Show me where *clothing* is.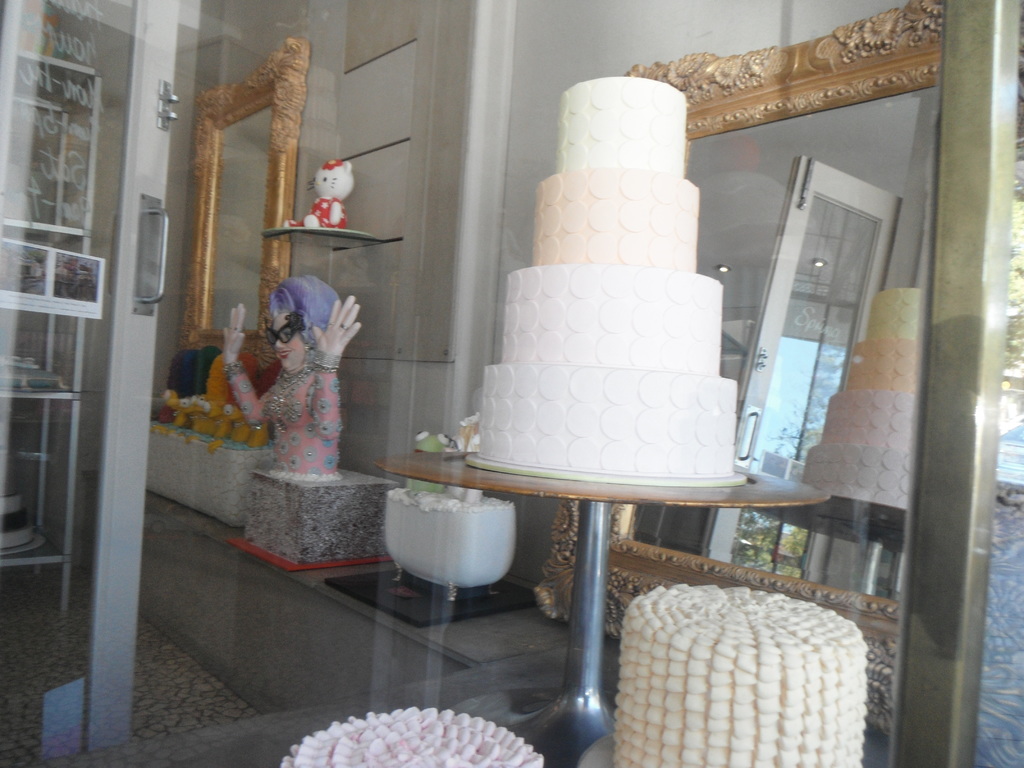
*clothing* is at 227, 340, 344, 472.
